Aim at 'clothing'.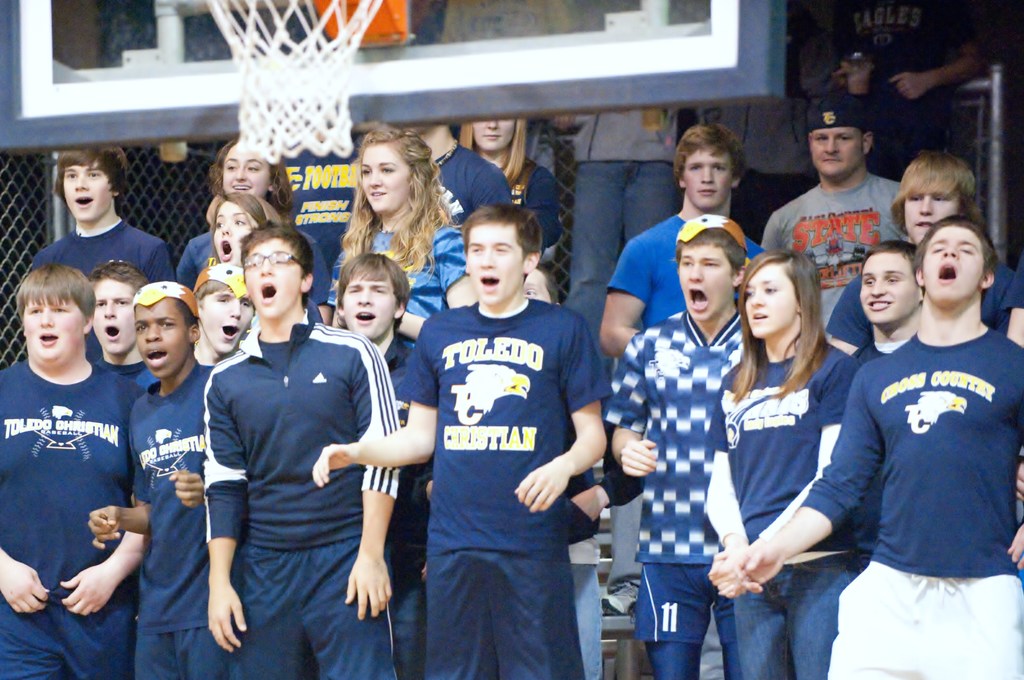
Aimed at crop(47, 209, 175, 285).
